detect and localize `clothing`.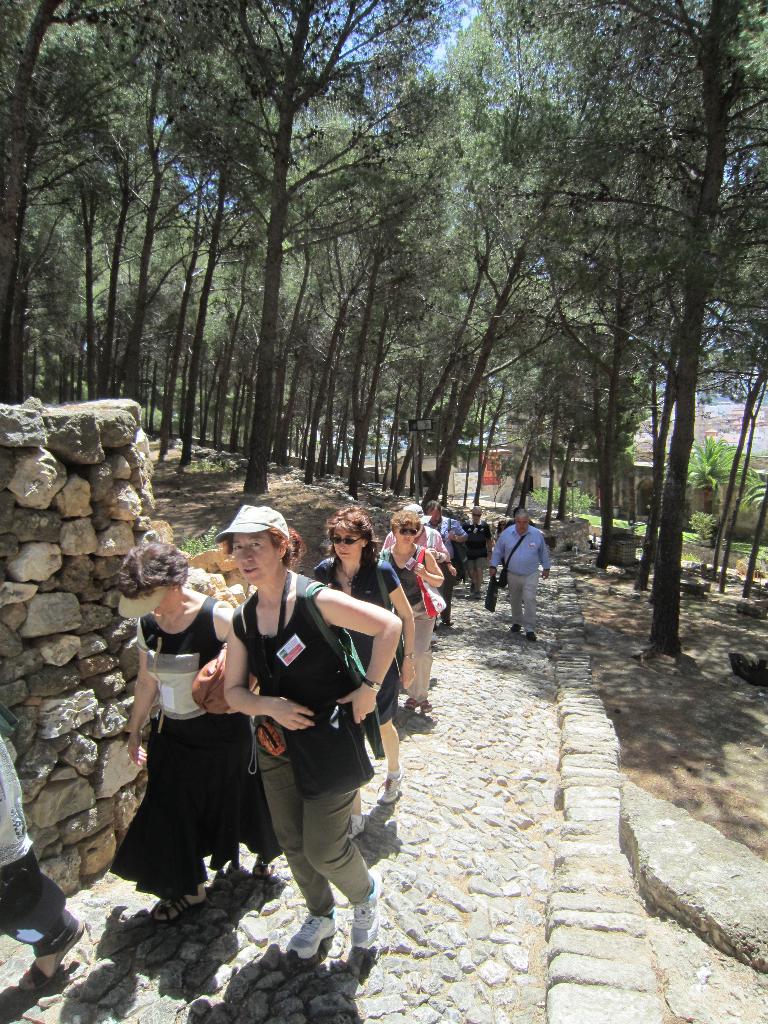
Localized at bbox=[317, 548, 396, 755].
